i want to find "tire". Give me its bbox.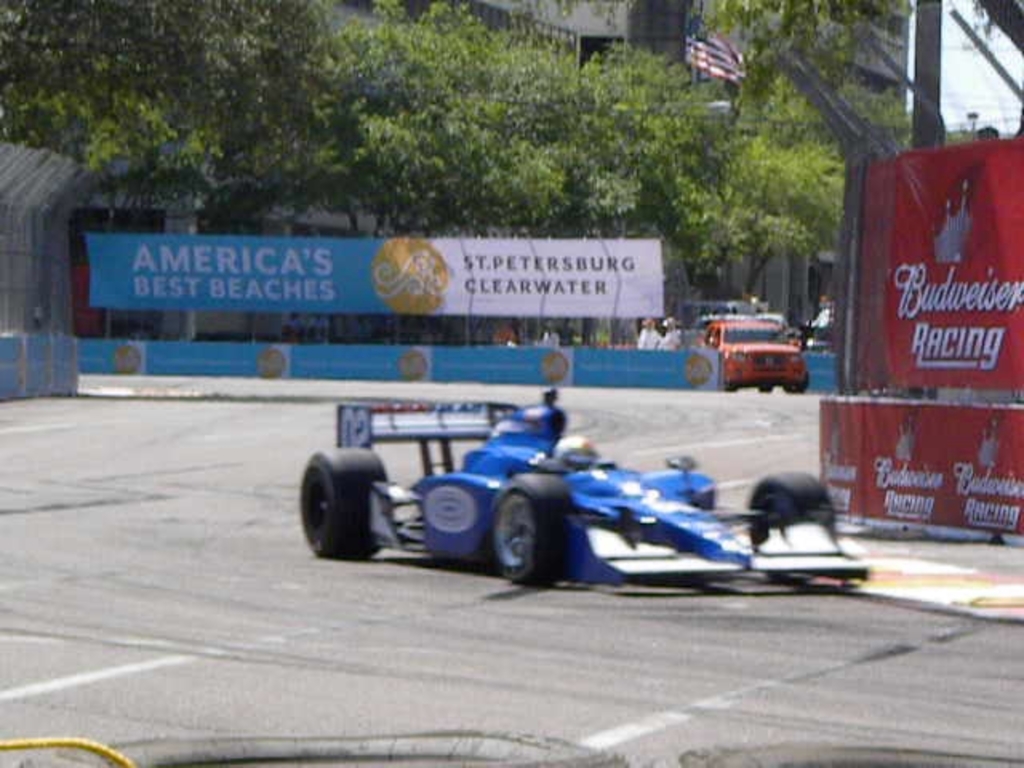
rect(486, 474, 590, 576).
